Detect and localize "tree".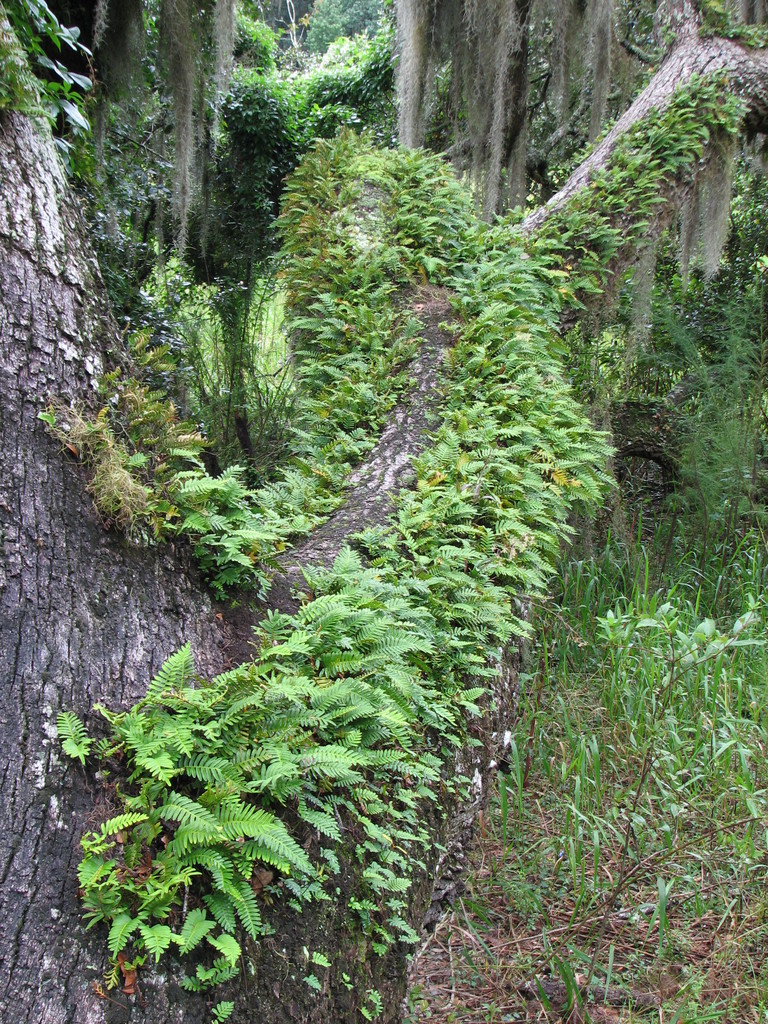
Localized at <bbox>64, 505, 486, 1000</bbox>.
